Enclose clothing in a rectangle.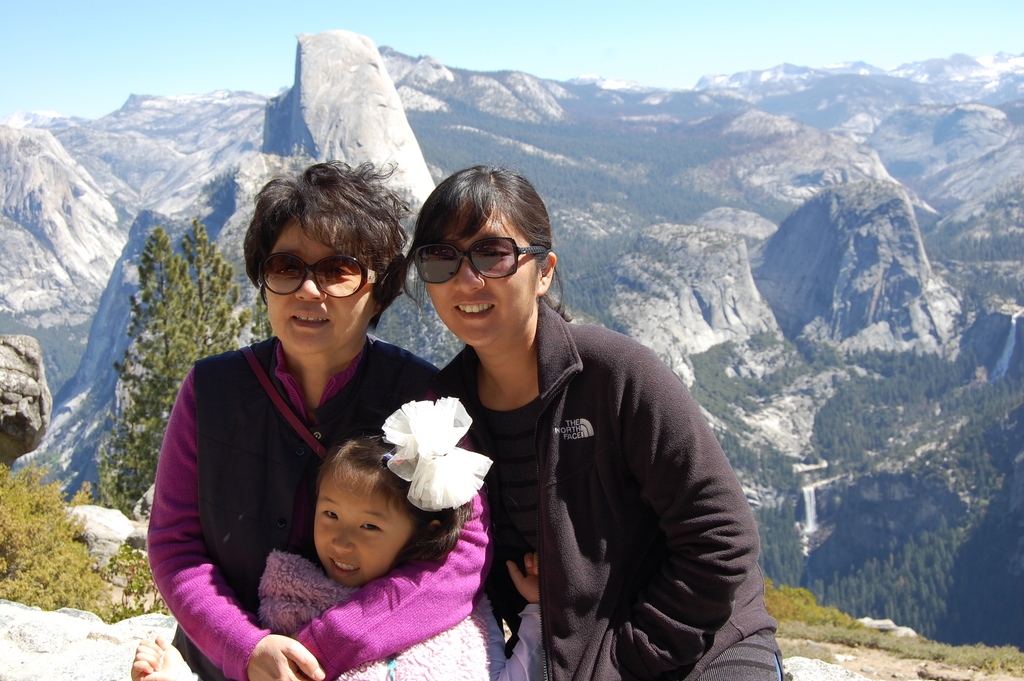
x1=427, y1=300, x2=782, y2=680.
